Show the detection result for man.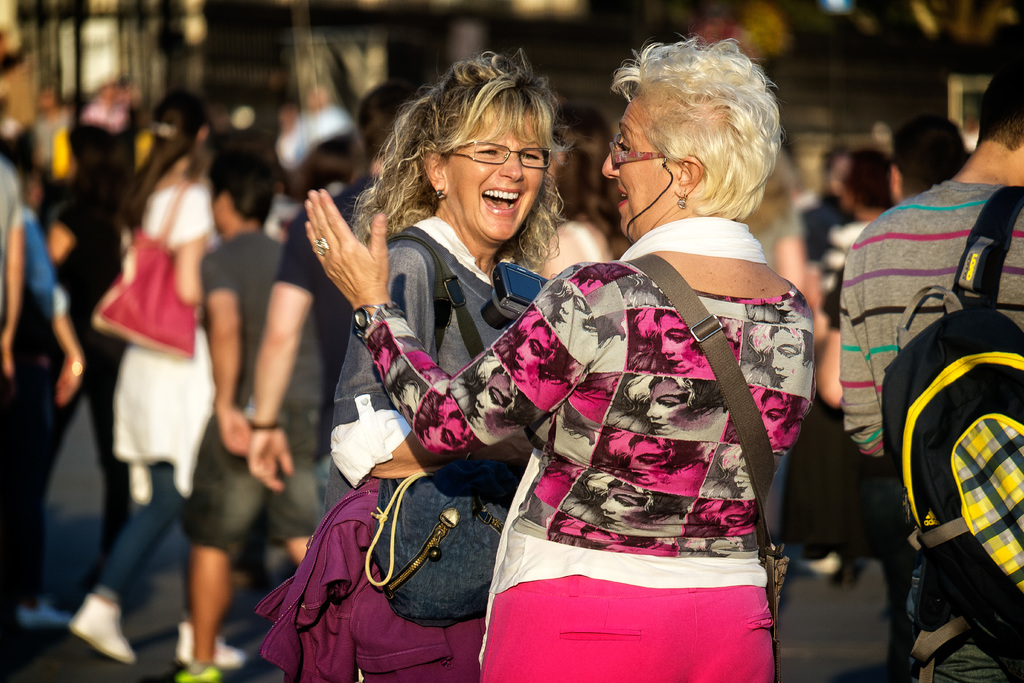
locate(840, 58, 1023, 682).
